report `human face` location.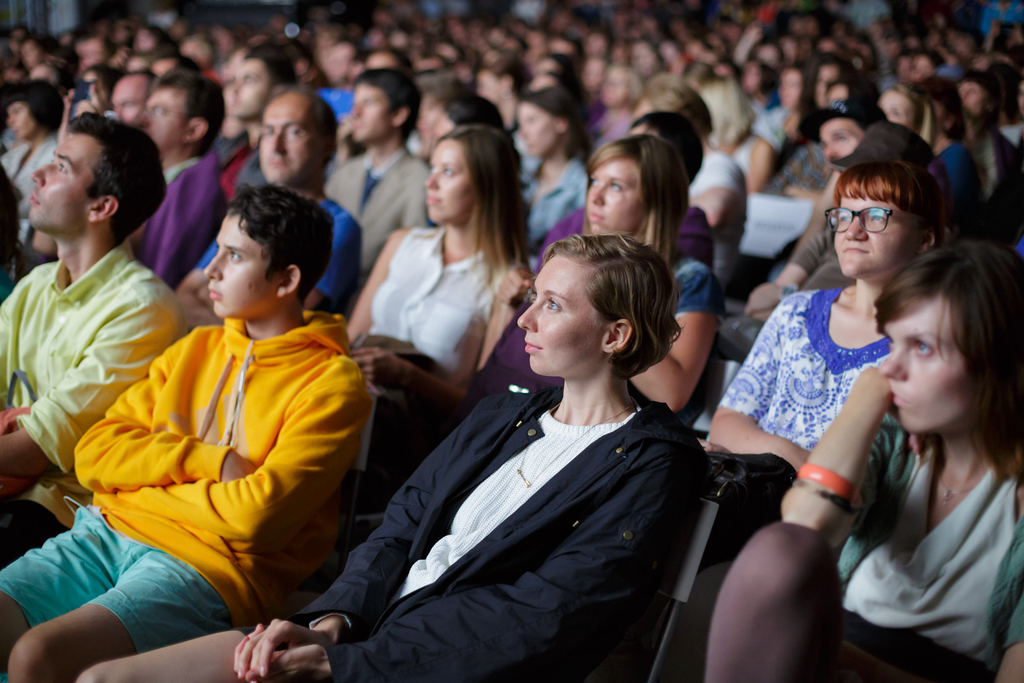
Report: <bbox>877, 283, 981, 425</bbox>.
